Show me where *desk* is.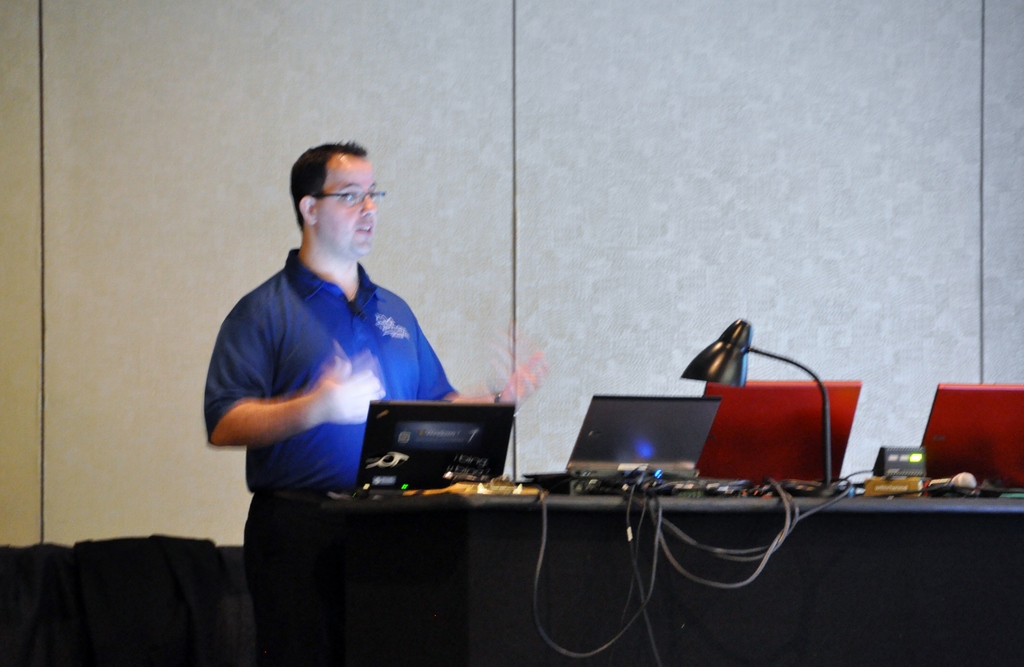
*desk* is at (x1=323, y1=479, x2=1023, y2=666).
